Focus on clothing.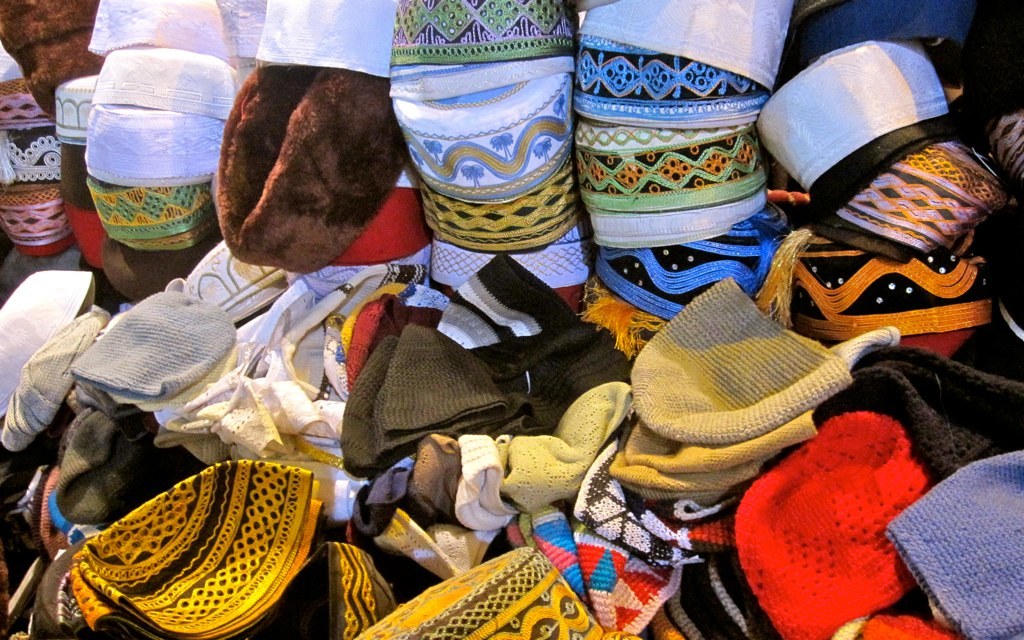
Focused at {"left": 722, "top": 418, "right": 918, "bottom": 637}.
